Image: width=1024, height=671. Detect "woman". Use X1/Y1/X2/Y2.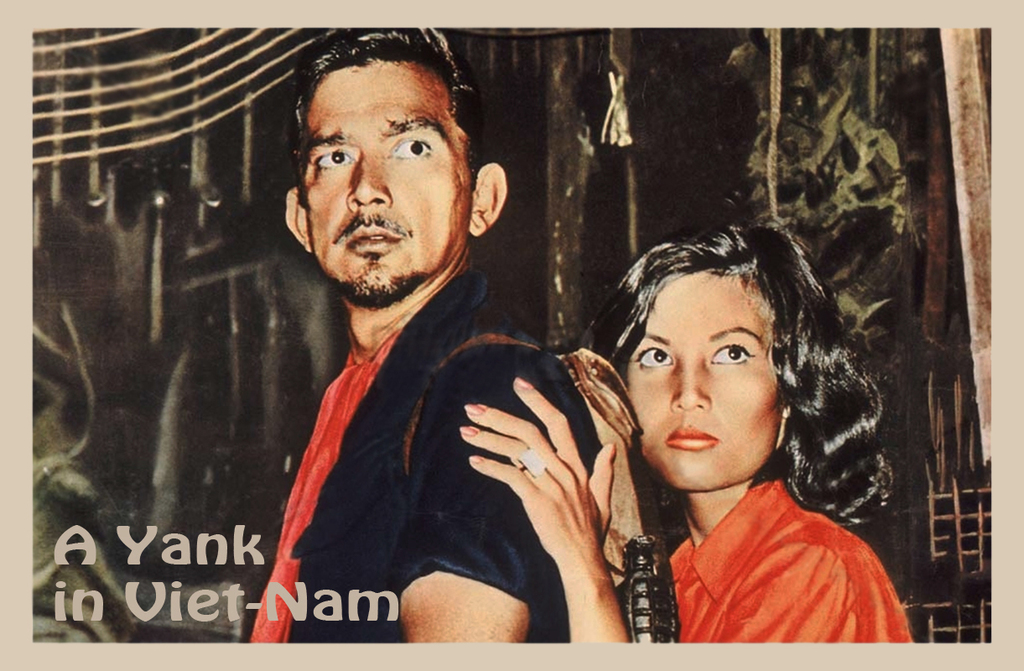
439/151/883/624.
